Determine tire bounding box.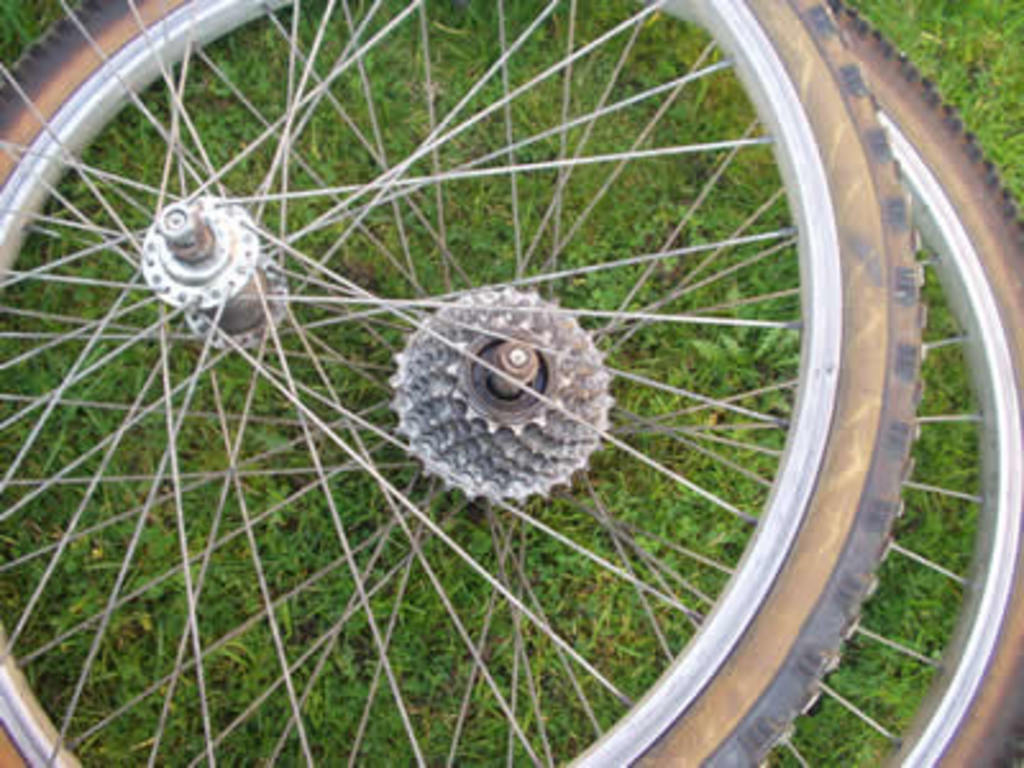
Determined: bbox=(666, 0, 1021, 765).
